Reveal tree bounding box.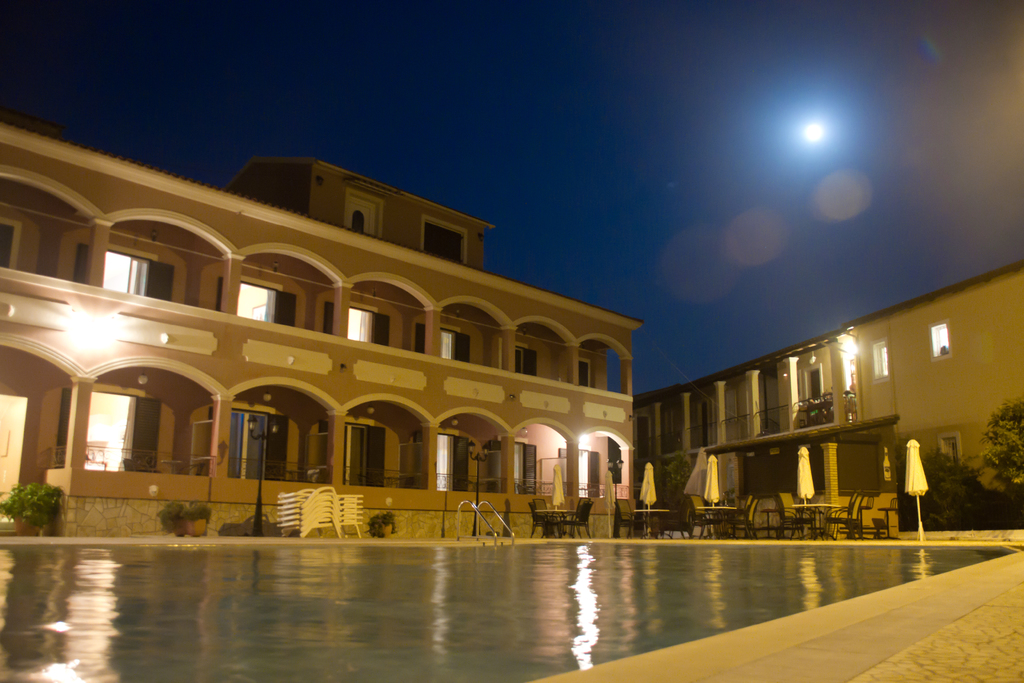
Revealed: region(912, 450, 1007, 520).
